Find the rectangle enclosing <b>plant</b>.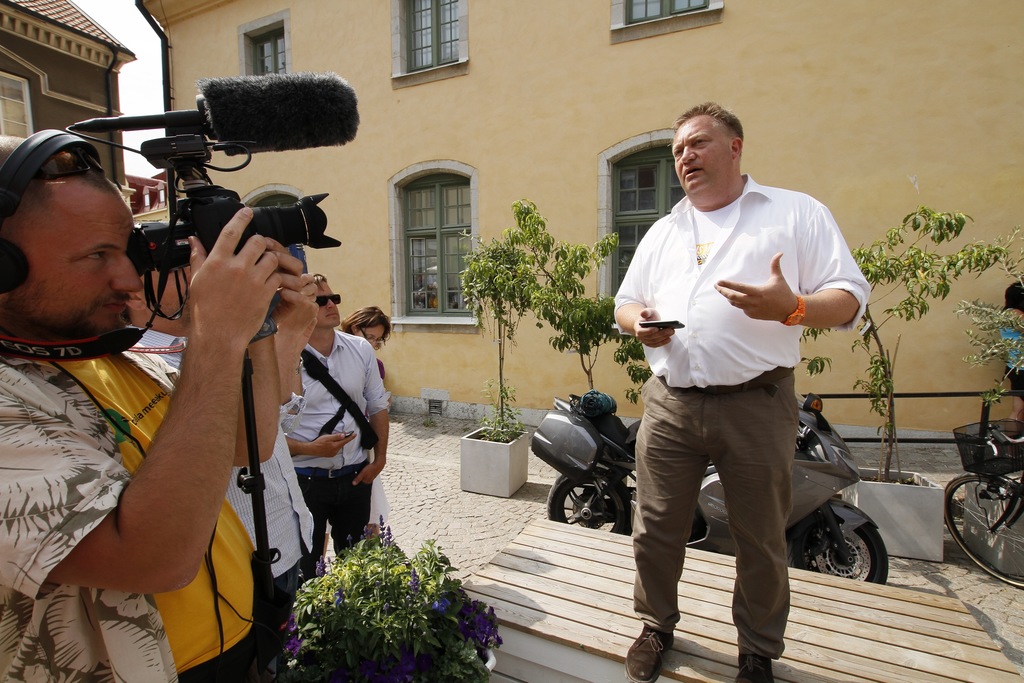
select_region(454, 243, 539, 449).
